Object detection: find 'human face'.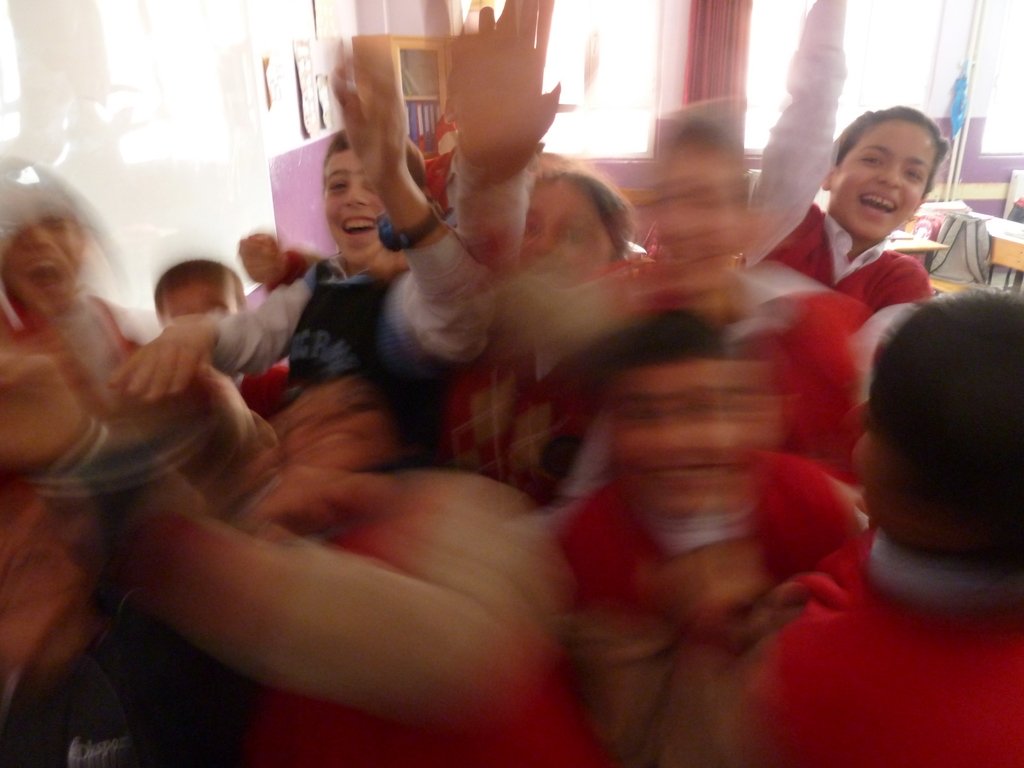
region(828, 119, 929, 236).
